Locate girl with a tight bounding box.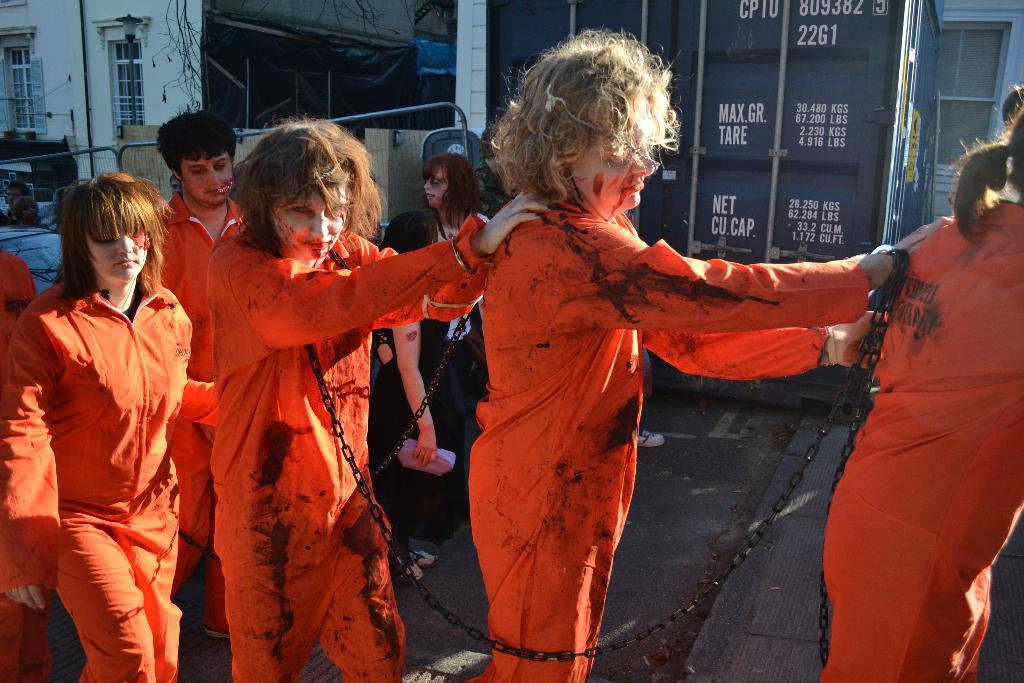
[left=210, top=108, right=551, bottom=682].
